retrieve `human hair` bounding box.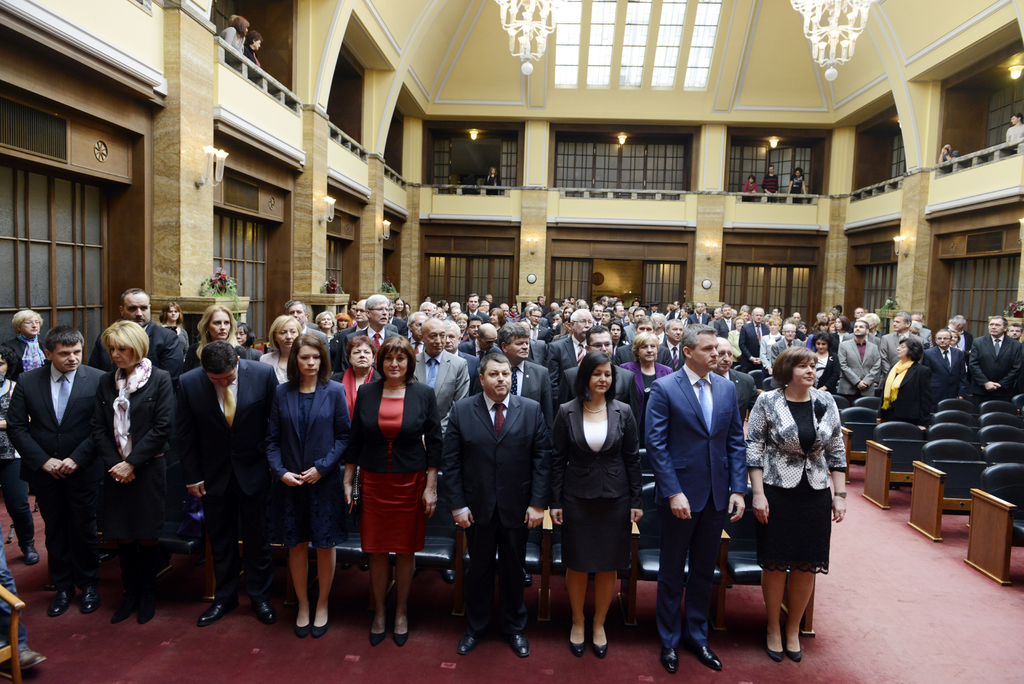
Bounding box: crop(752, 307, 764, 315).
